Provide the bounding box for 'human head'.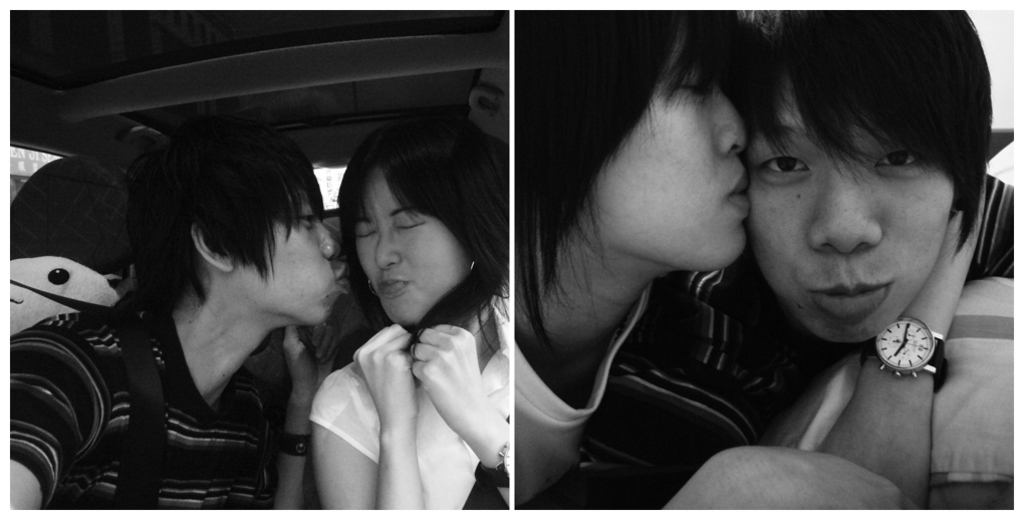
x1=352 y1=141 x2=534 y2=336.
